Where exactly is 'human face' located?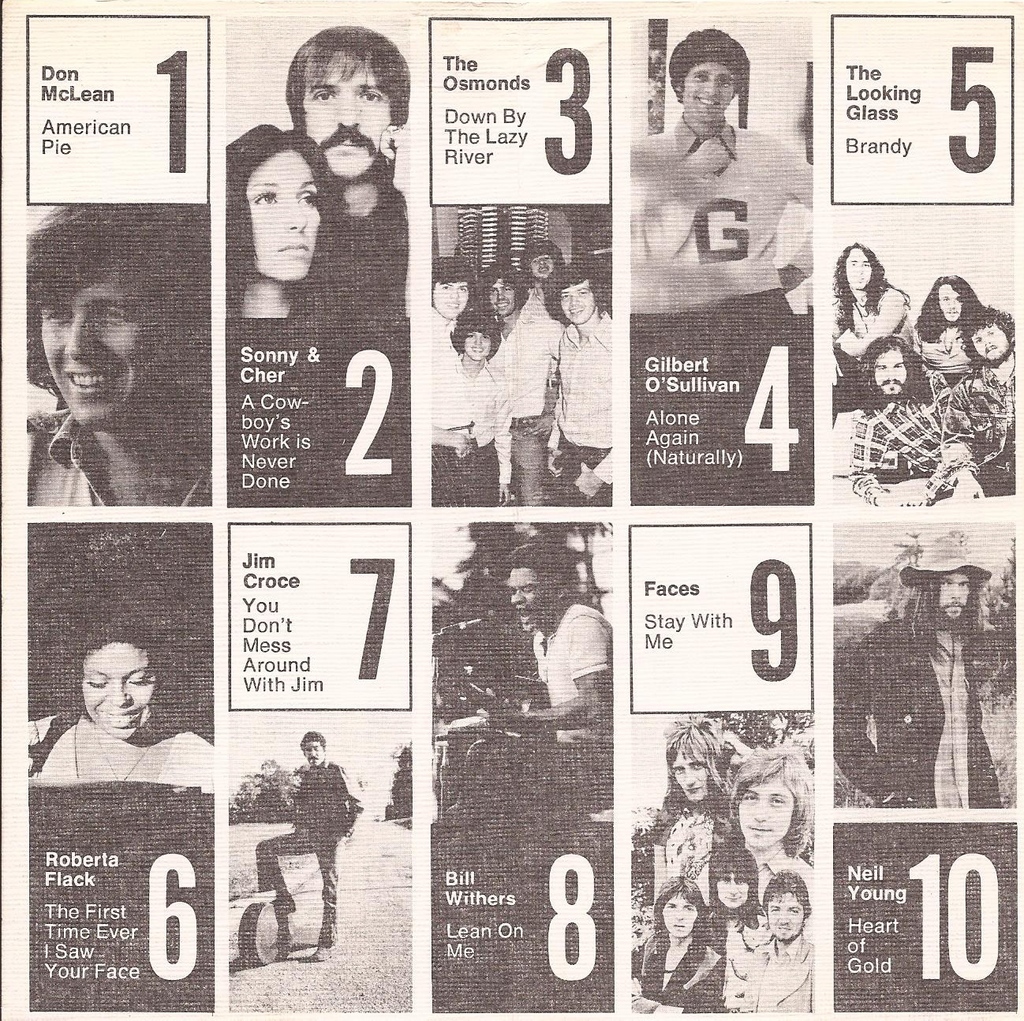
Its bounding box is {"left": 31, "top": 271, "right": 159, "bottom": 422}.
